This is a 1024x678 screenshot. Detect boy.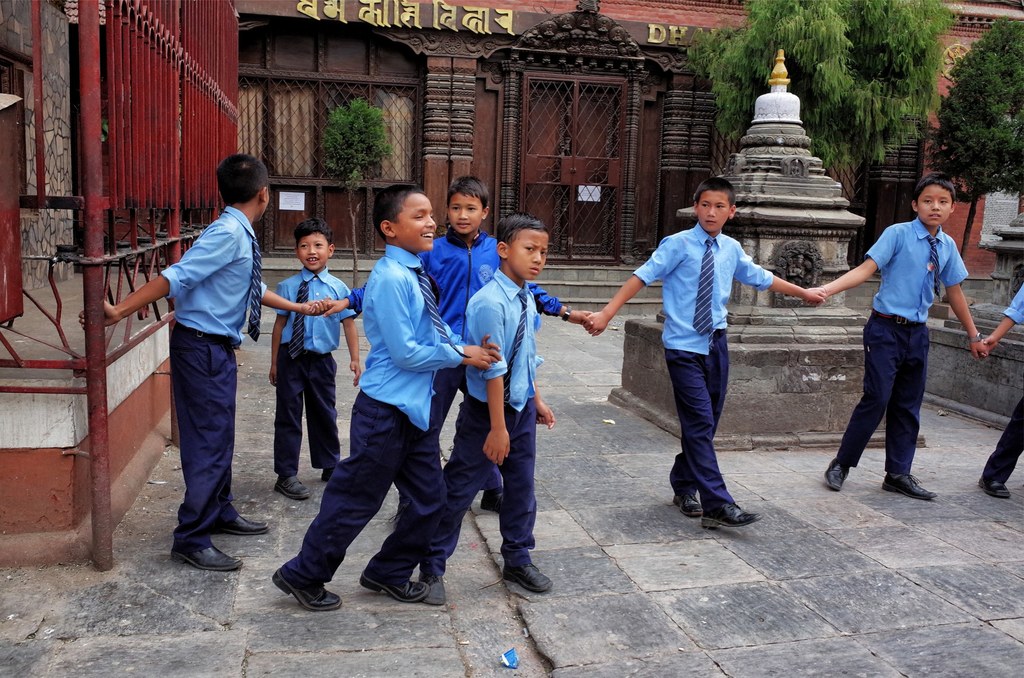
rect(415, 215, 552, 604).
